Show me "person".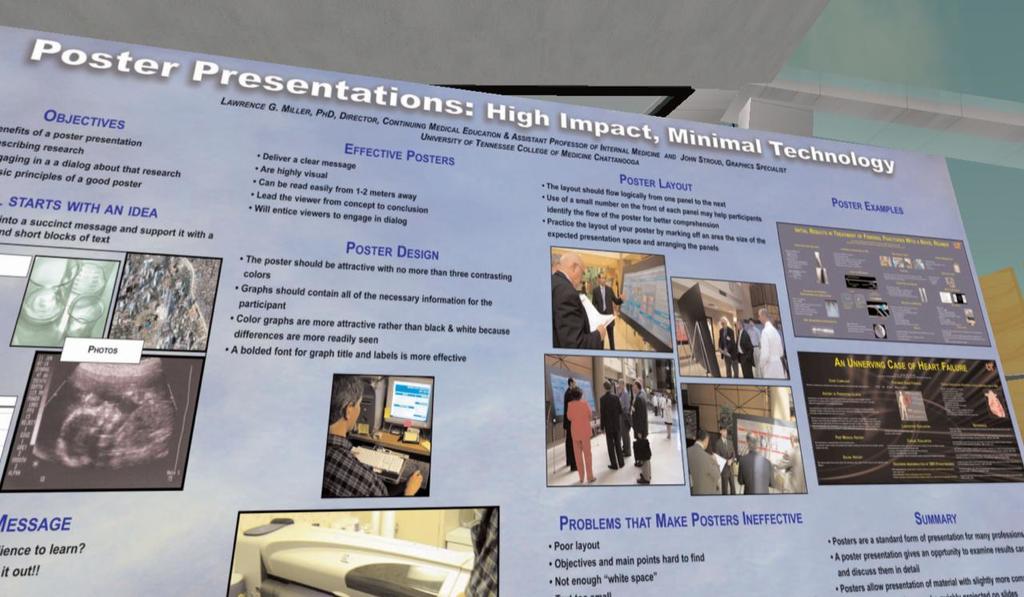
"person" is here: rect(773, 427, 808, 494).
